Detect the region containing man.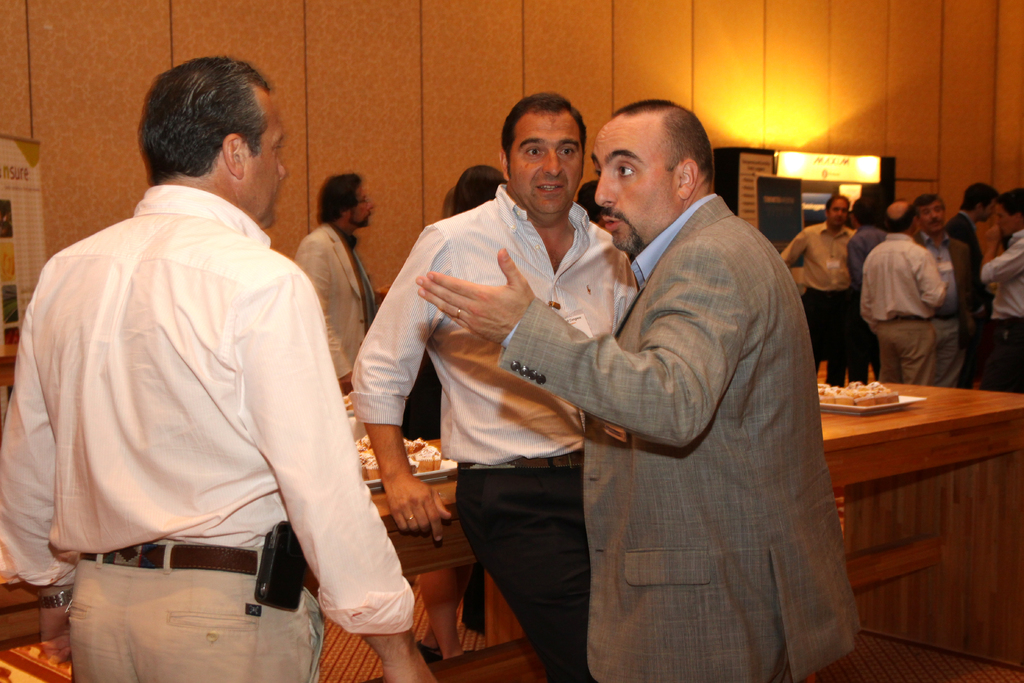
(left=0, top=56, right=436, bottom=682).
